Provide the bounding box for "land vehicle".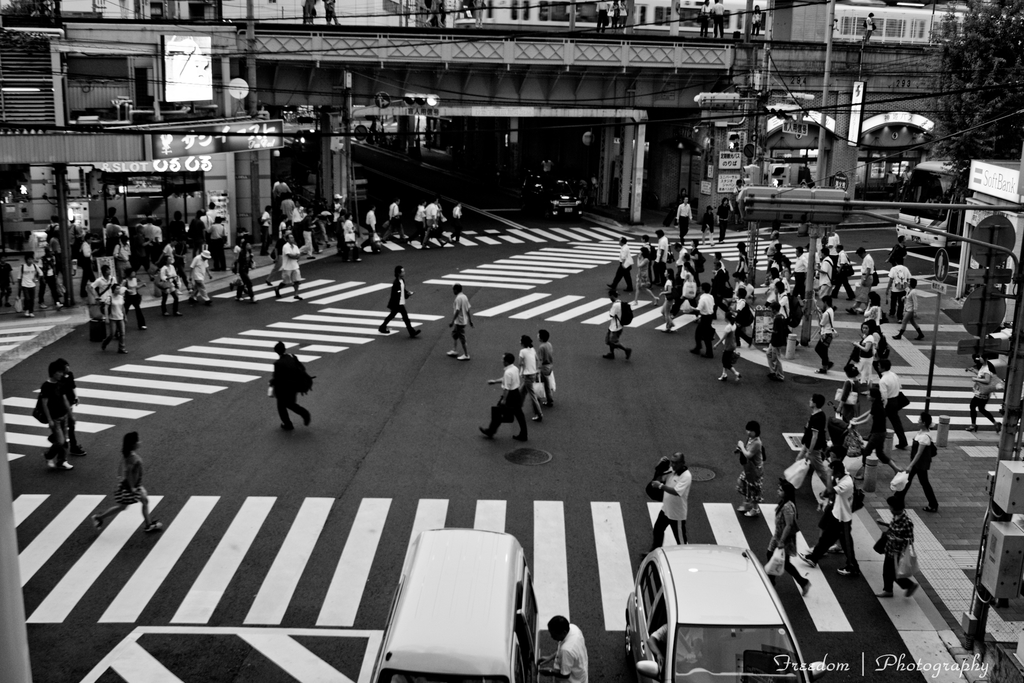
[622, 541, 816, 682].
